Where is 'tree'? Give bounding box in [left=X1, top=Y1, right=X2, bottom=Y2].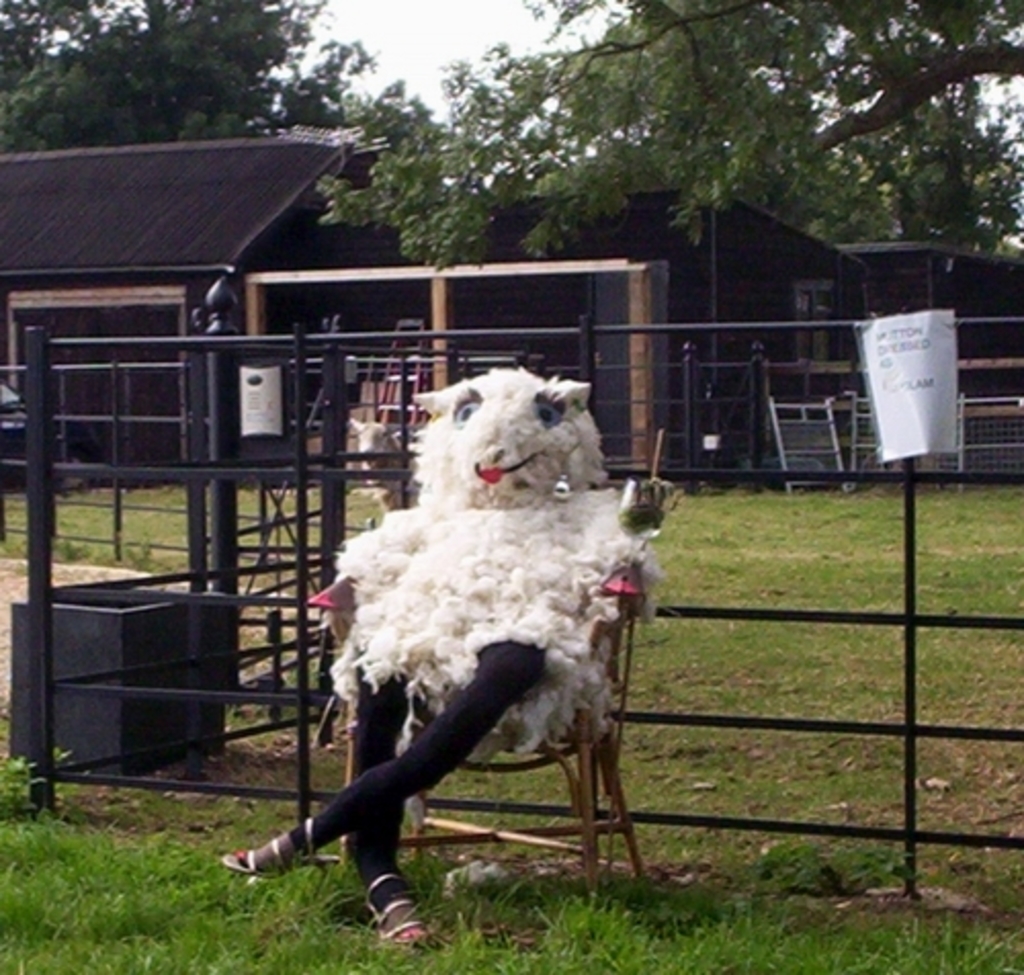
[left=315, top=0, right=1022, bottom=274].
